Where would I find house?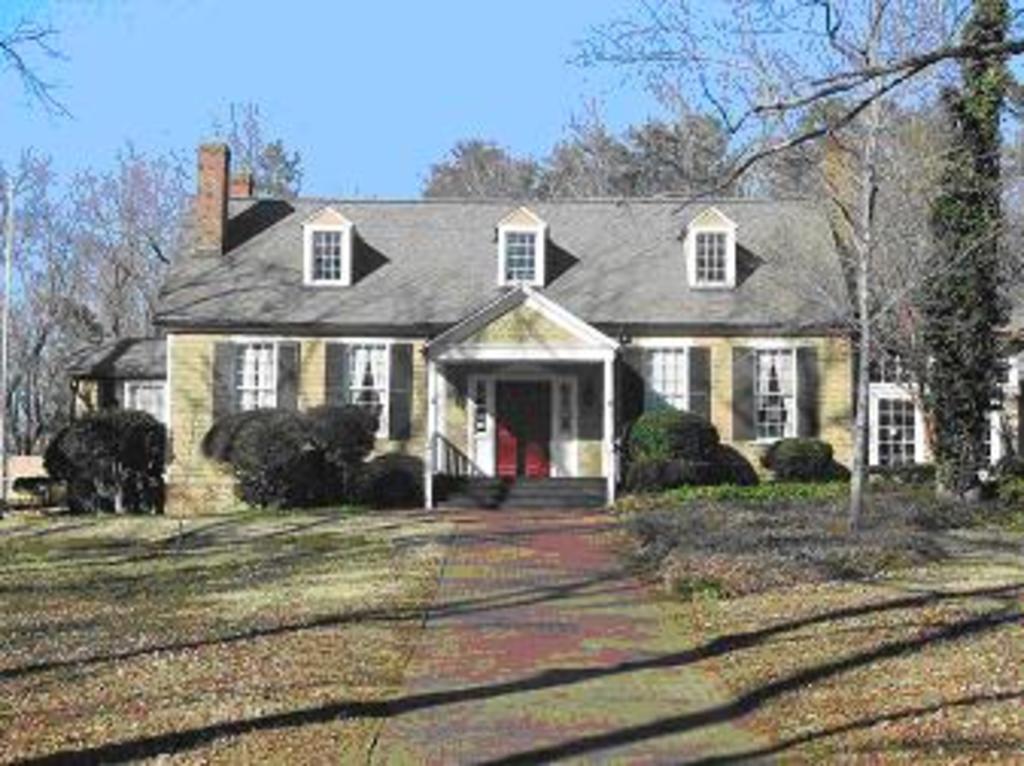
At {"x1": 64, "y1": 143, "x2": 1021, "y2": 511}.
